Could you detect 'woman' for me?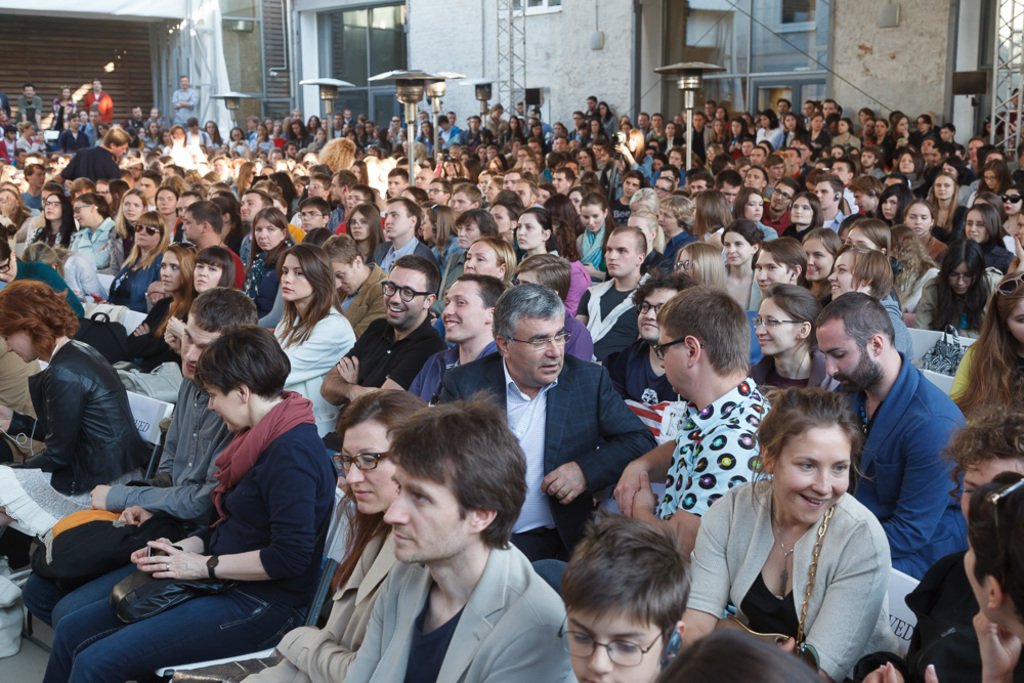
Detection result: locate(204, 119, 222, 142).
